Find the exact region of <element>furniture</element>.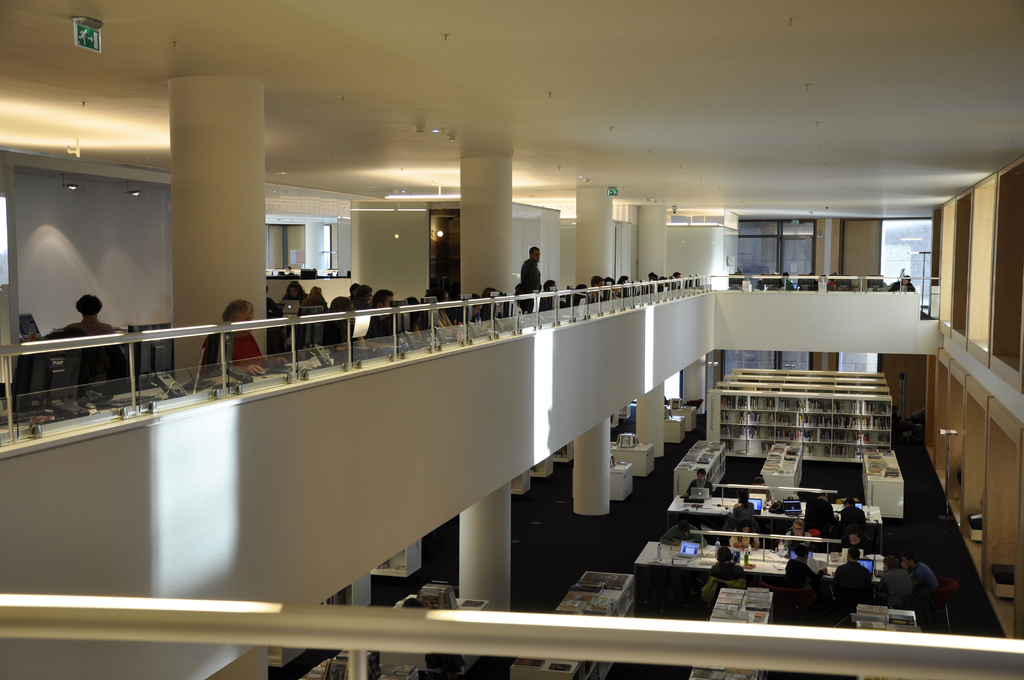
Exact region: x1=502 y1=563 x2=634 y2=679.
